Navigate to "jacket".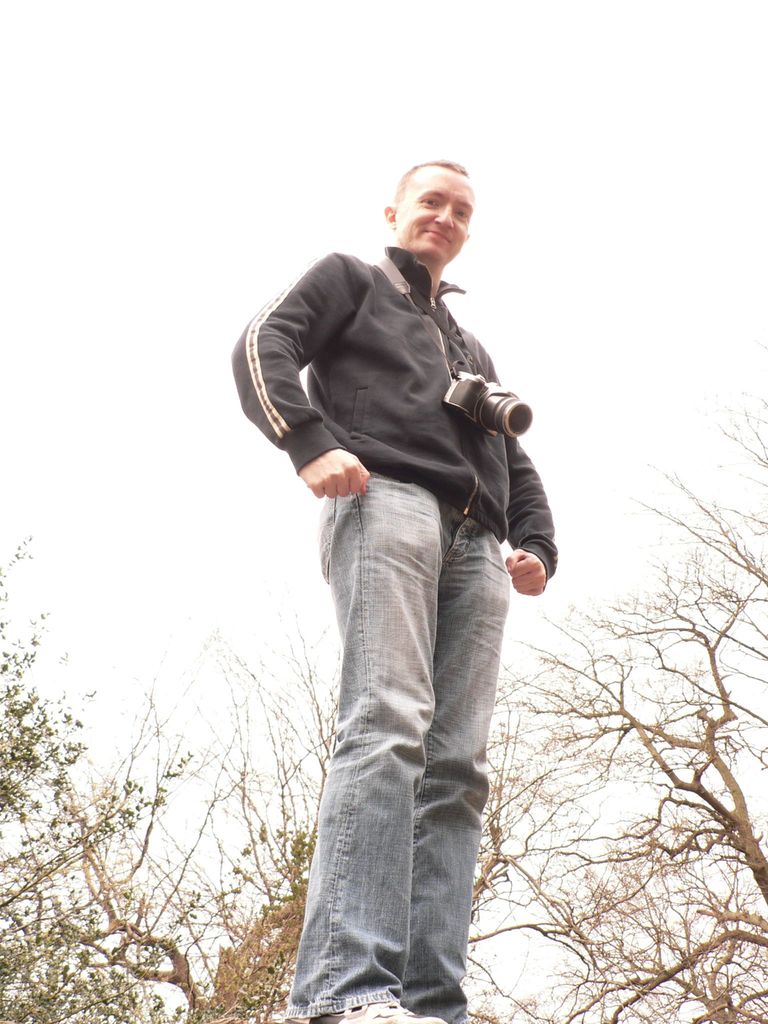
Navigation target: x1=224 y1=239 x2=563 y2=598.
